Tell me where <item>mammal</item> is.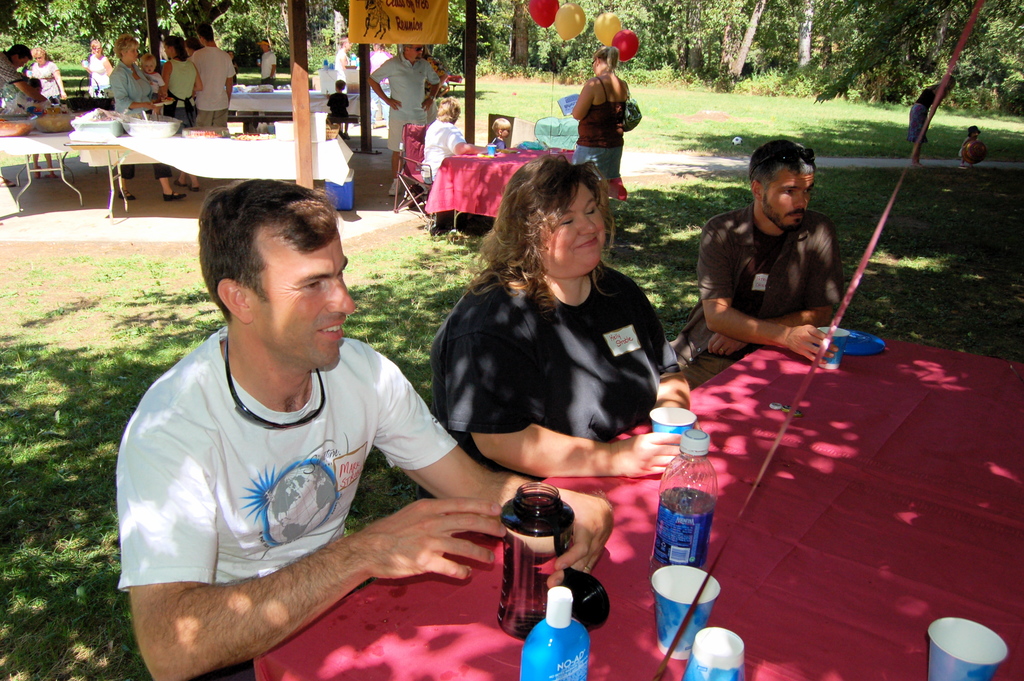
<item>mammal</item> is at left=489, top=117, right=513, bottom=151.
